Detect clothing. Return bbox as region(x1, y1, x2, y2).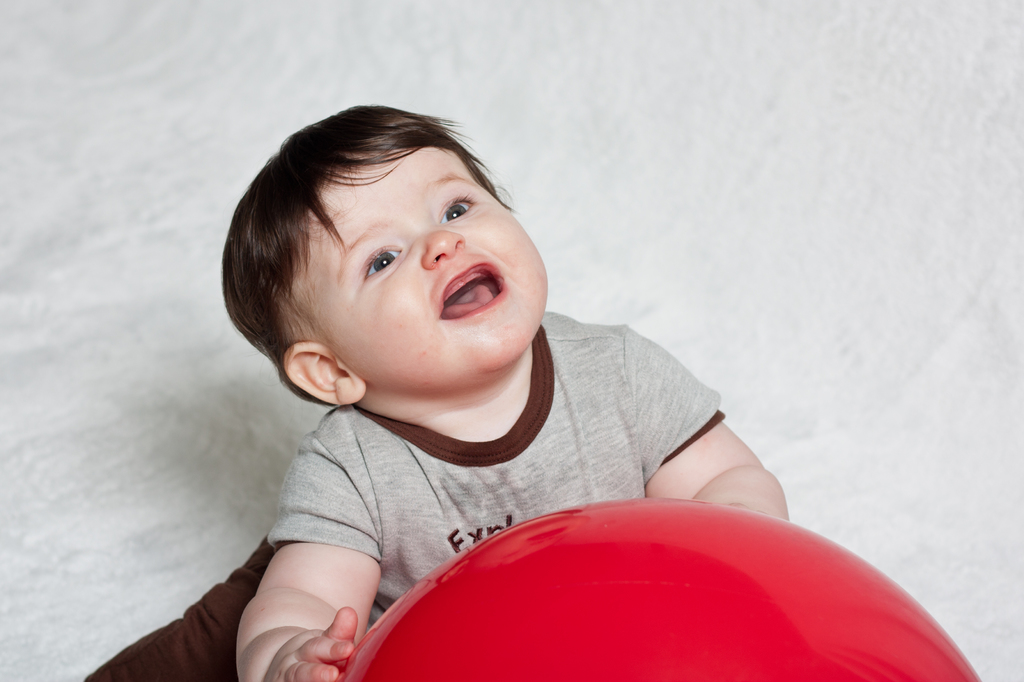
region(79, 310, 727, 681).
